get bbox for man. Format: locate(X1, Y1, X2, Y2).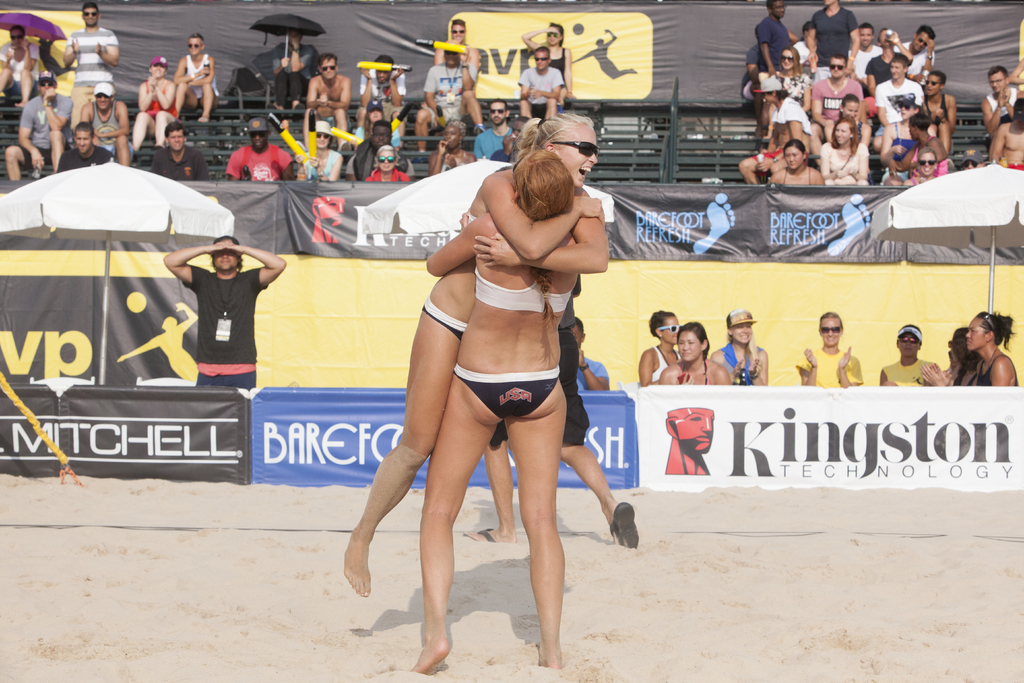
locate(5, 63, 76, 187).
